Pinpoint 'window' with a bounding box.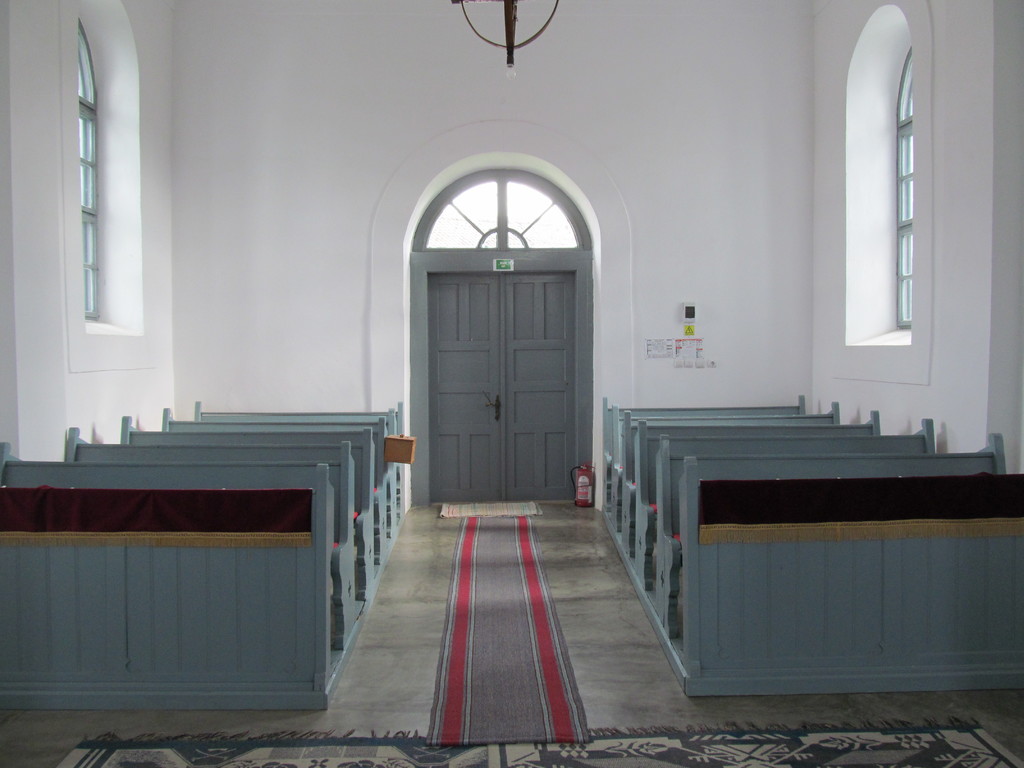
rect(899, 33, 915, 325).
